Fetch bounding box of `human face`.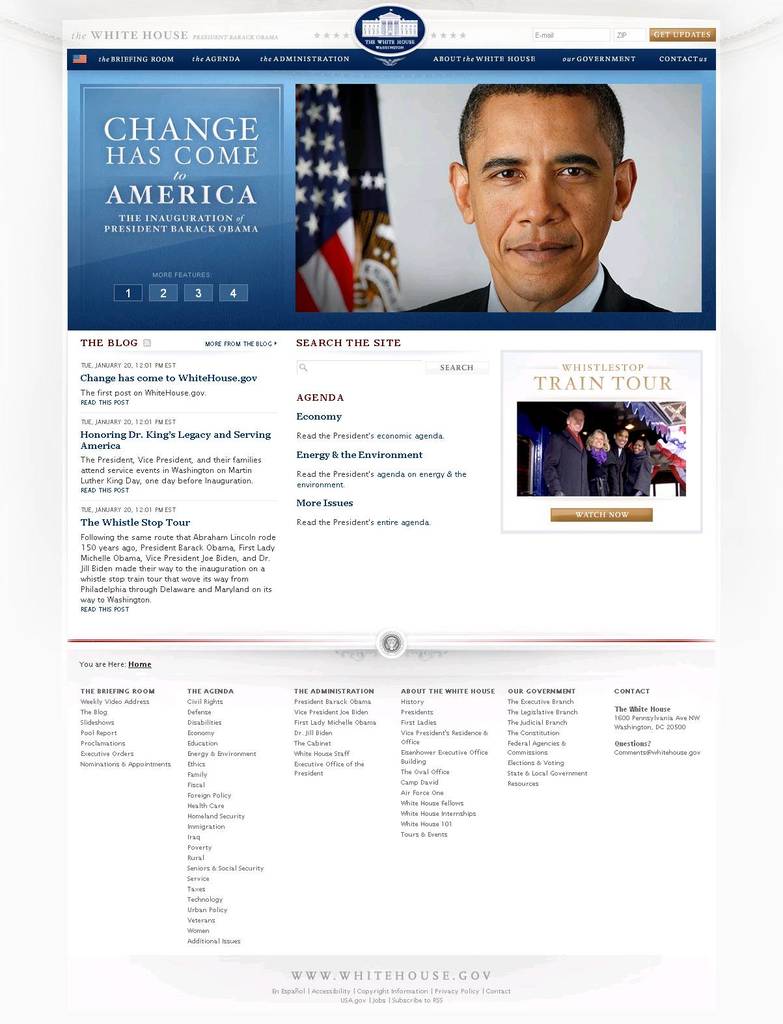
Bbox: box(616, 429, 628, 446).
